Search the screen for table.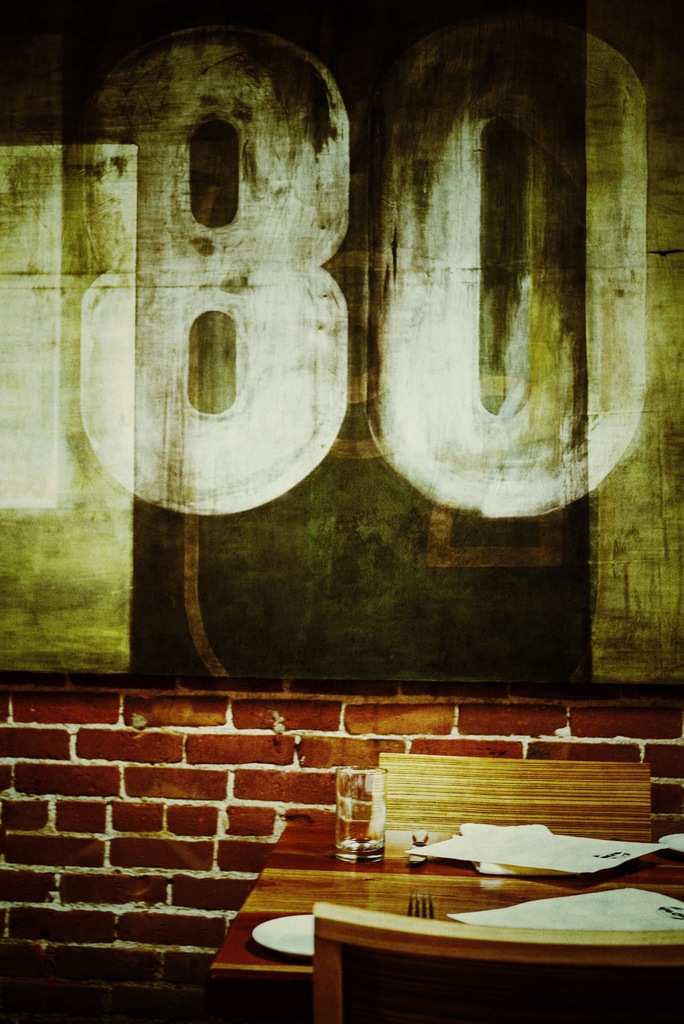
Found at <region>191, 823, 680, 1017</region>.
